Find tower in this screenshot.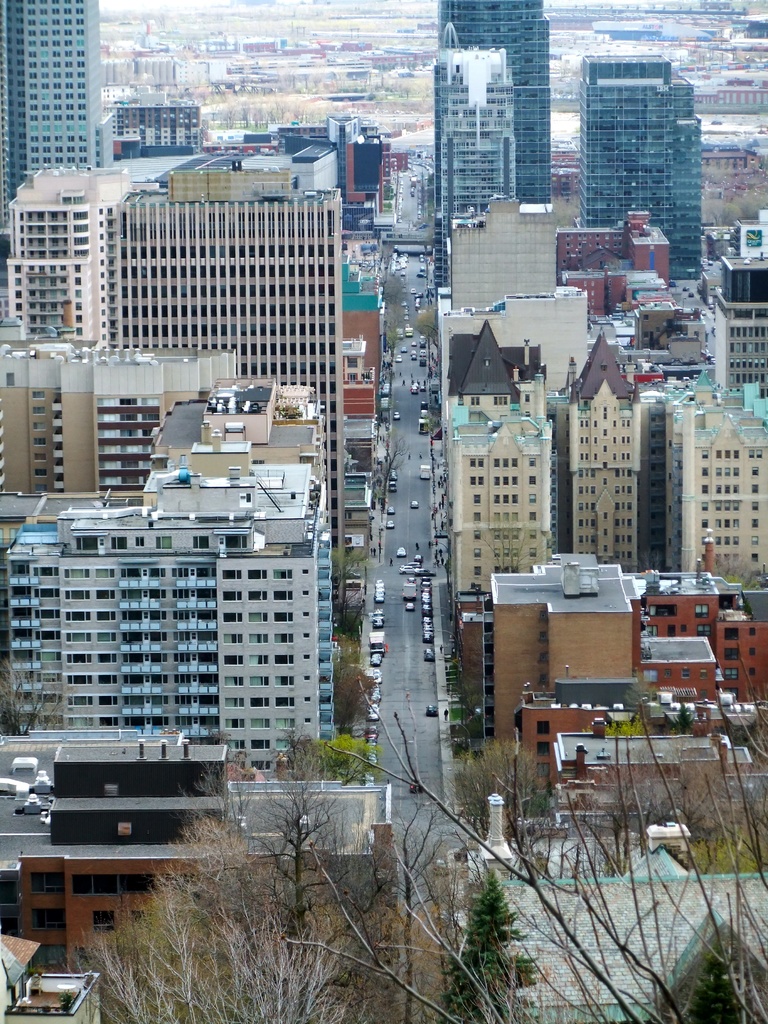
The bounding box for tower is (4, 788, 406, 1016).
